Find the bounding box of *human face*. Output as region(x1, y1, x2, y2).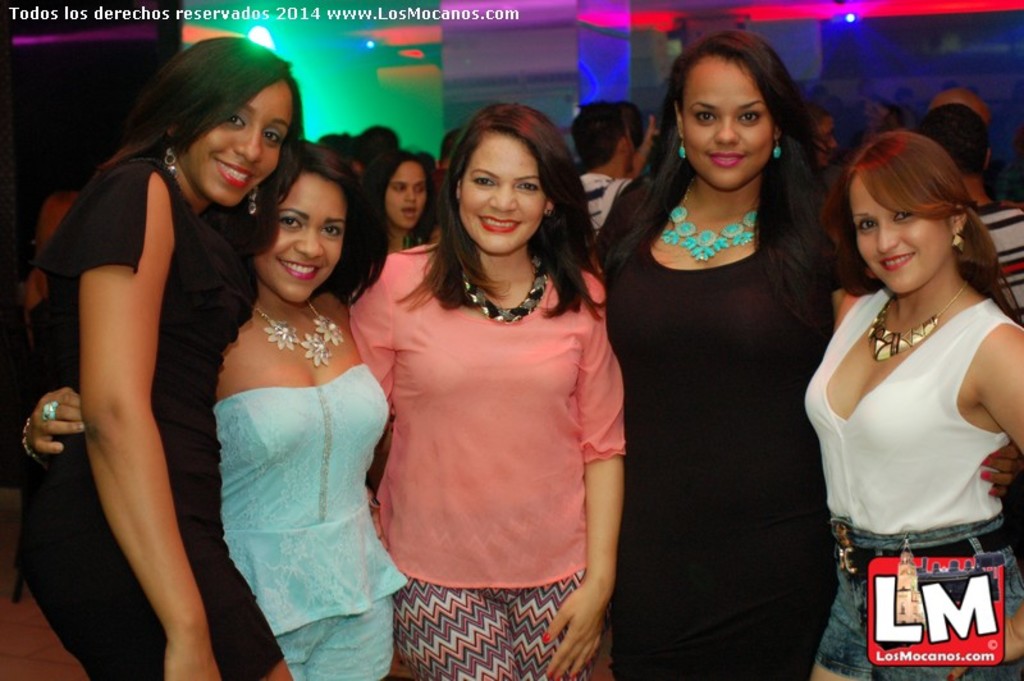
region(256, 175, 347, 307).
